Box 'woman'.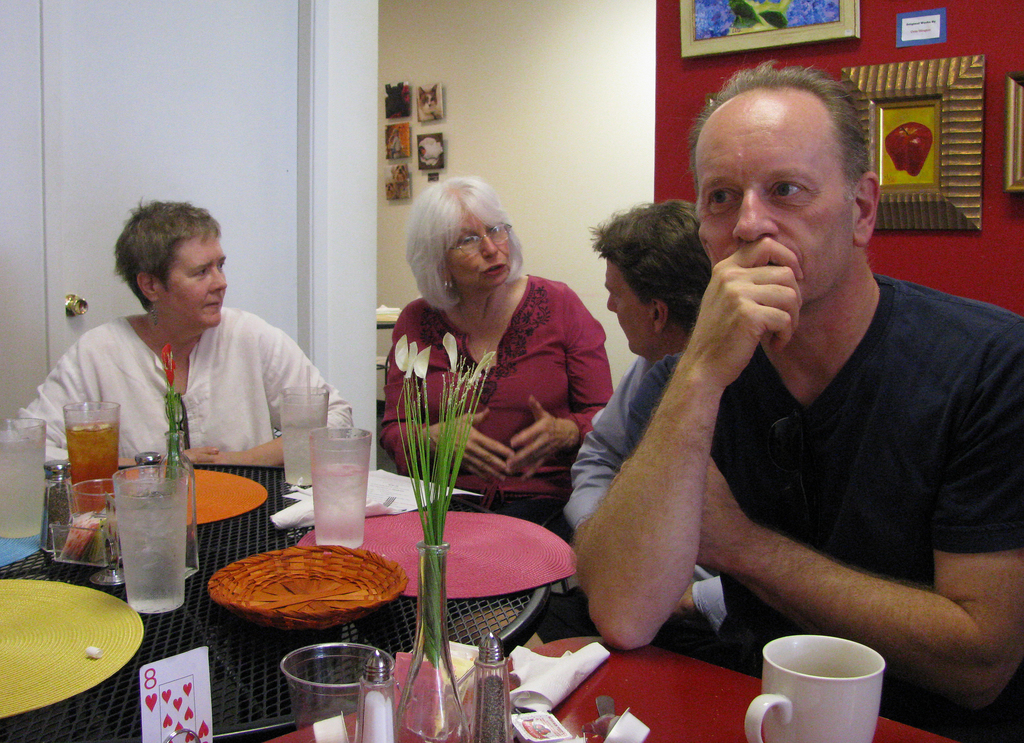
(x1=384, y1=193, x2=643, y2=572).
